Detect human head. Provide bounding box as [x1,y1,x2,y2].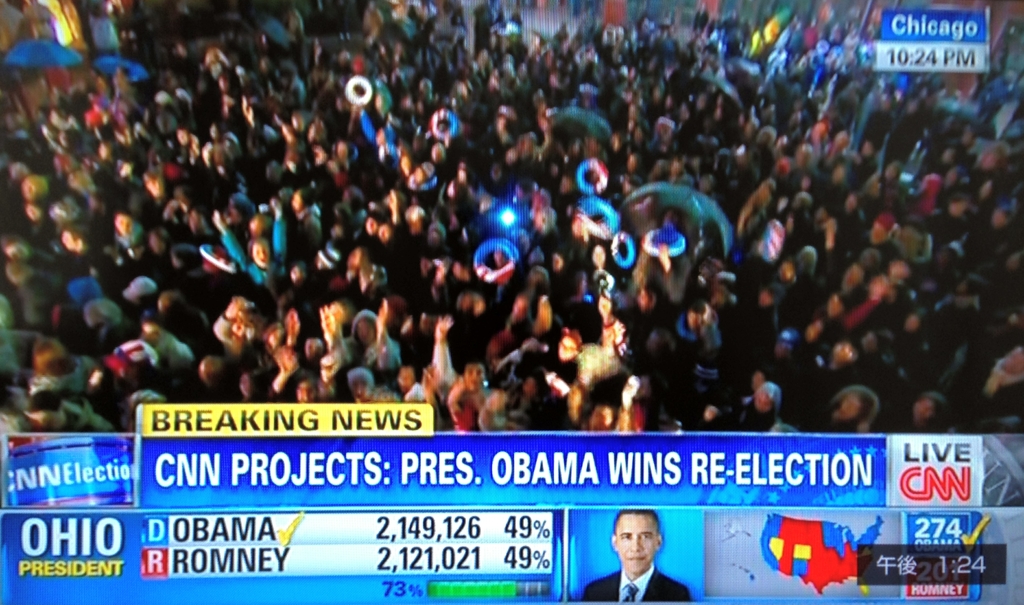
[753,382,782,415].
